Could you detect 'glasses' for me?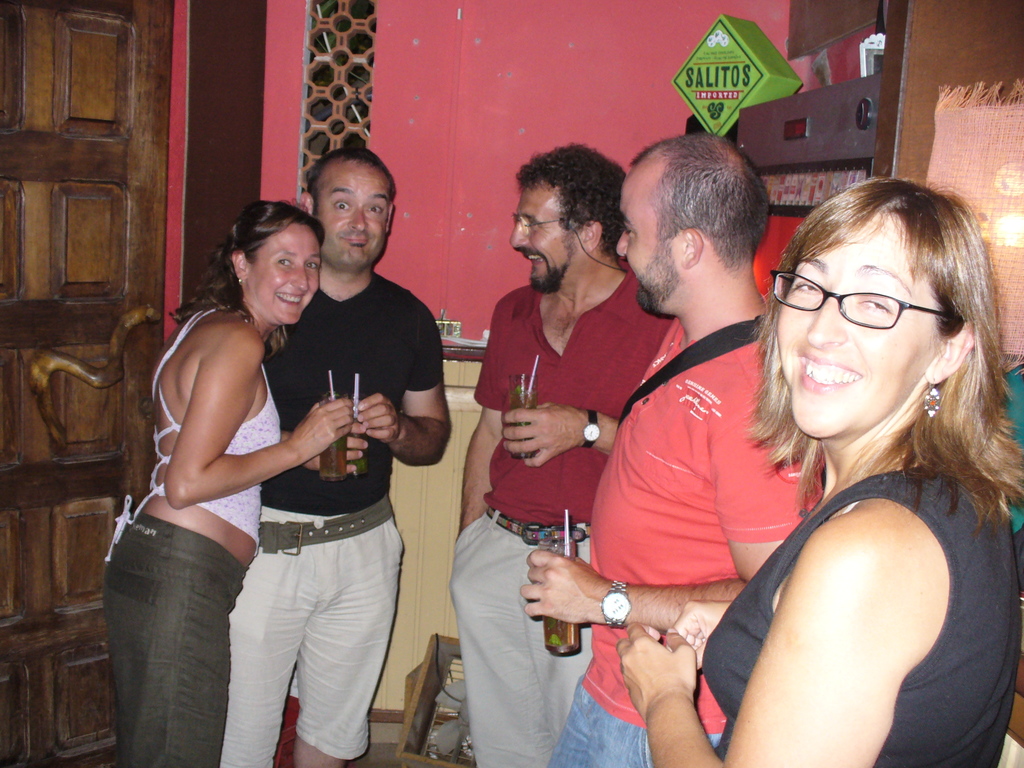
Detection result: x1=511 y1=216 x2=626 y2=276.
